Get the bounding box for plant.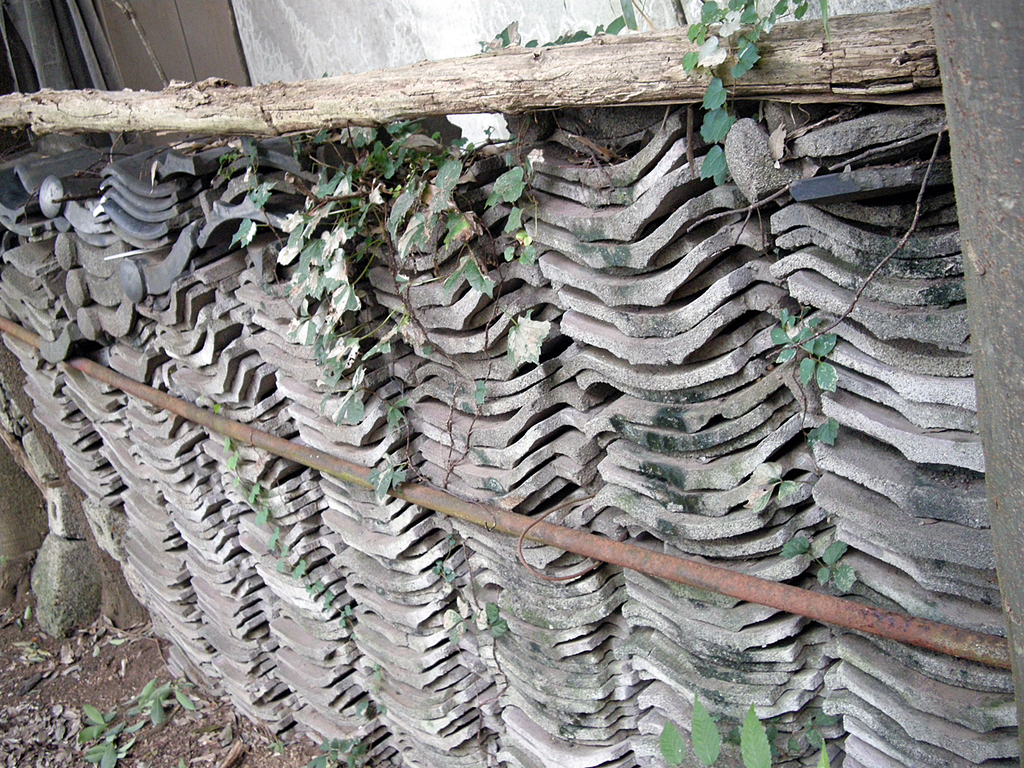
x1=438 y1=529 x2=506 y2=654.
